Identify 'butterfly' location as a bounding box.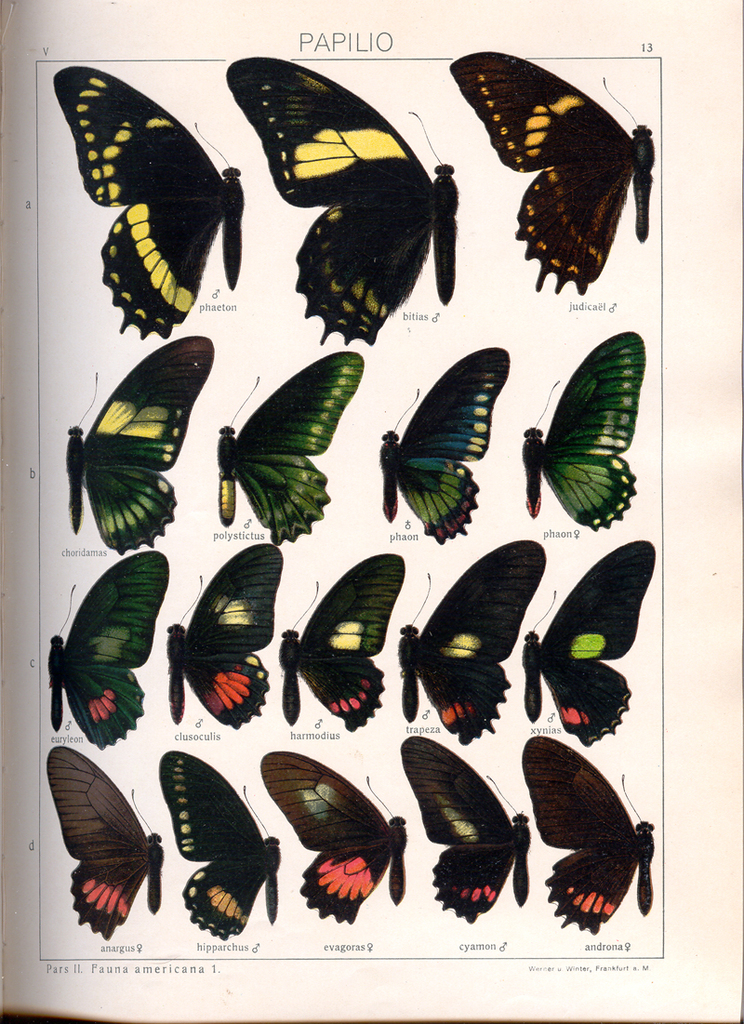
<box>214,351,364,547</box>.
